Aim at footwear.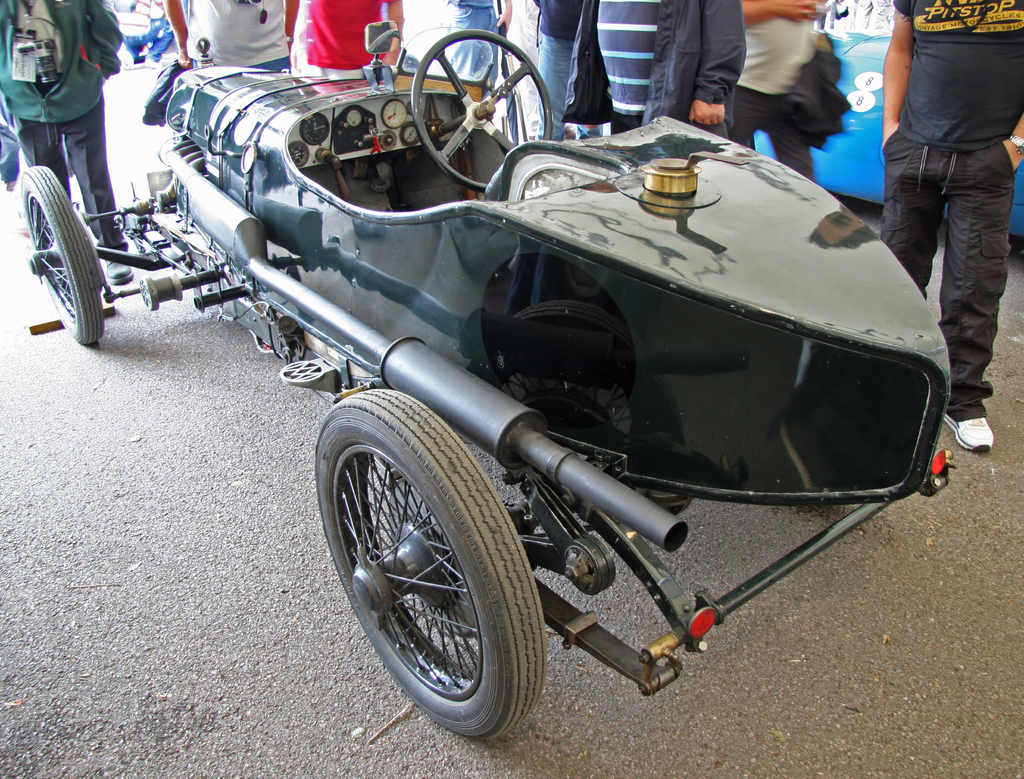
Aimed at x1=100 y1=252 x2=136 y2=289.
